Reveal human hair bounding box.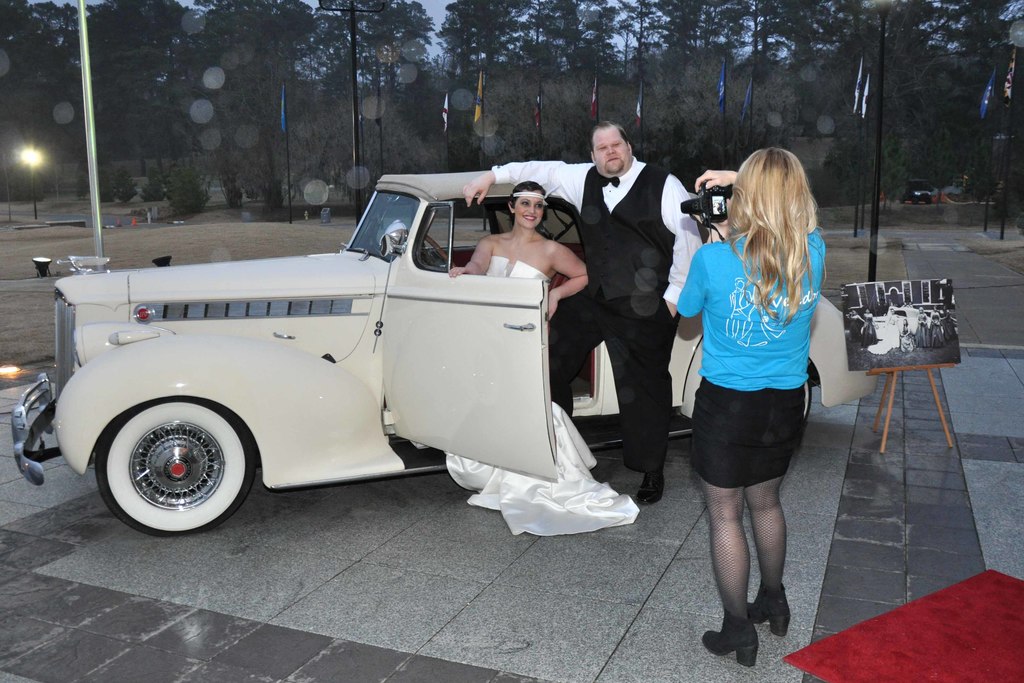
Revealed: x1=590 y1=119 x2=632 y2=147.
